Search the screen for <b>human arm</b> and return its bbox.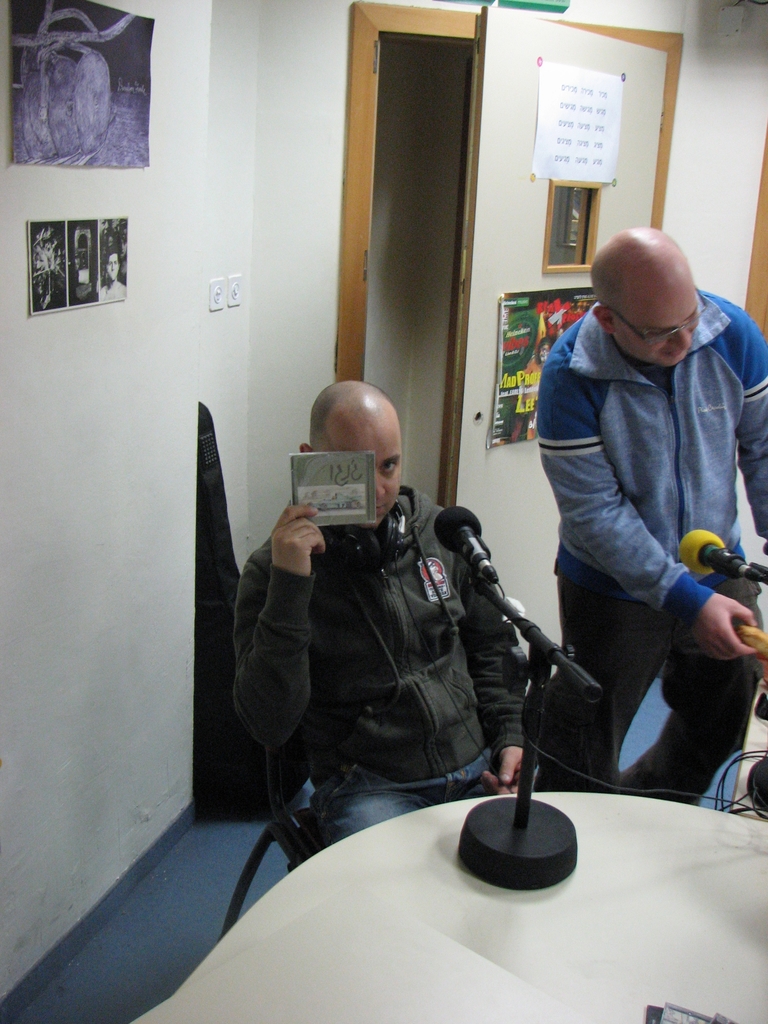
Found: bbox(453, 519, 567, 823).
